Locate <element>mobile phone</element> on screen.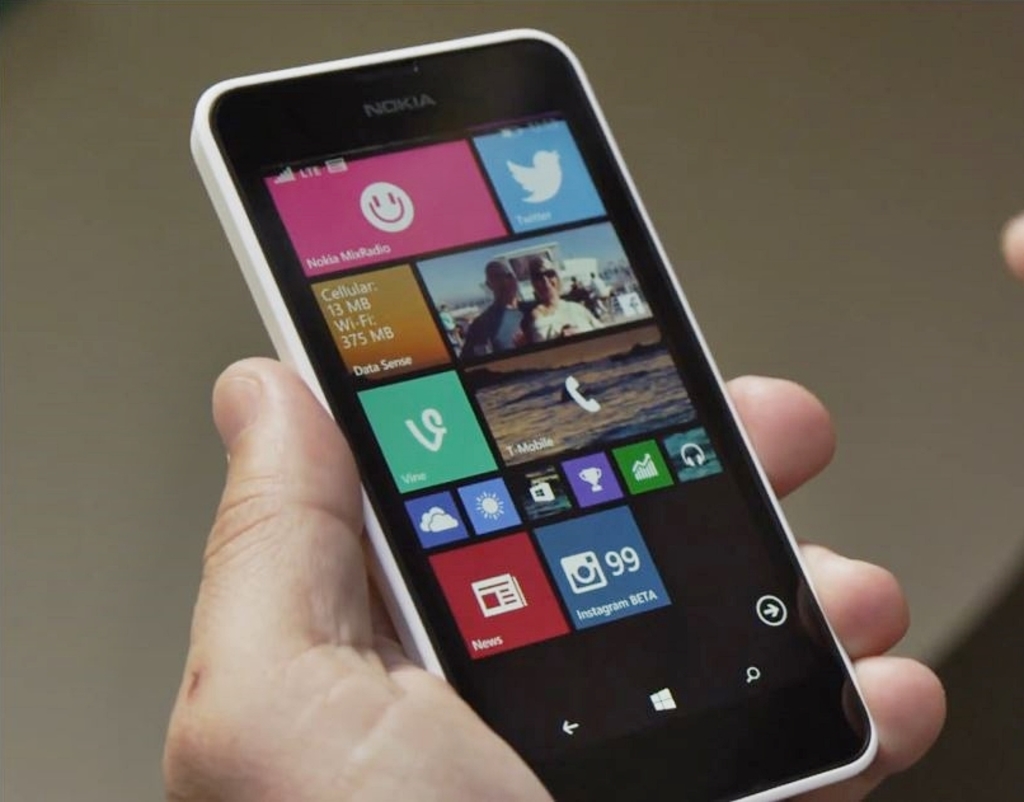
On screen at bbox(184, 8, 889, 801).
